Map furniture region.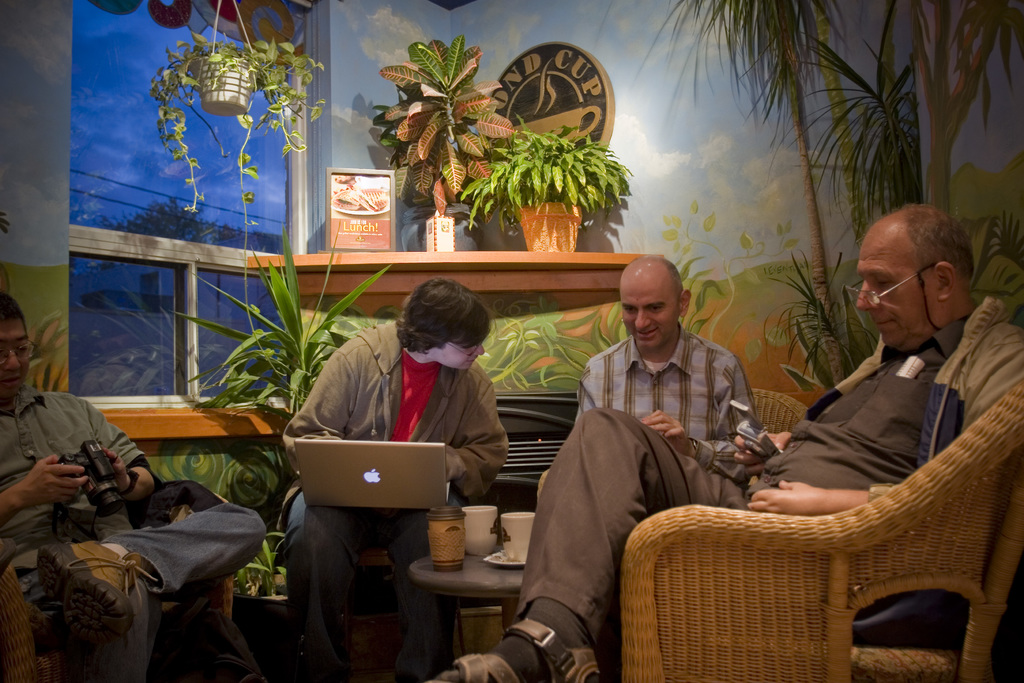
Mapped to (622,378,1023,682).
